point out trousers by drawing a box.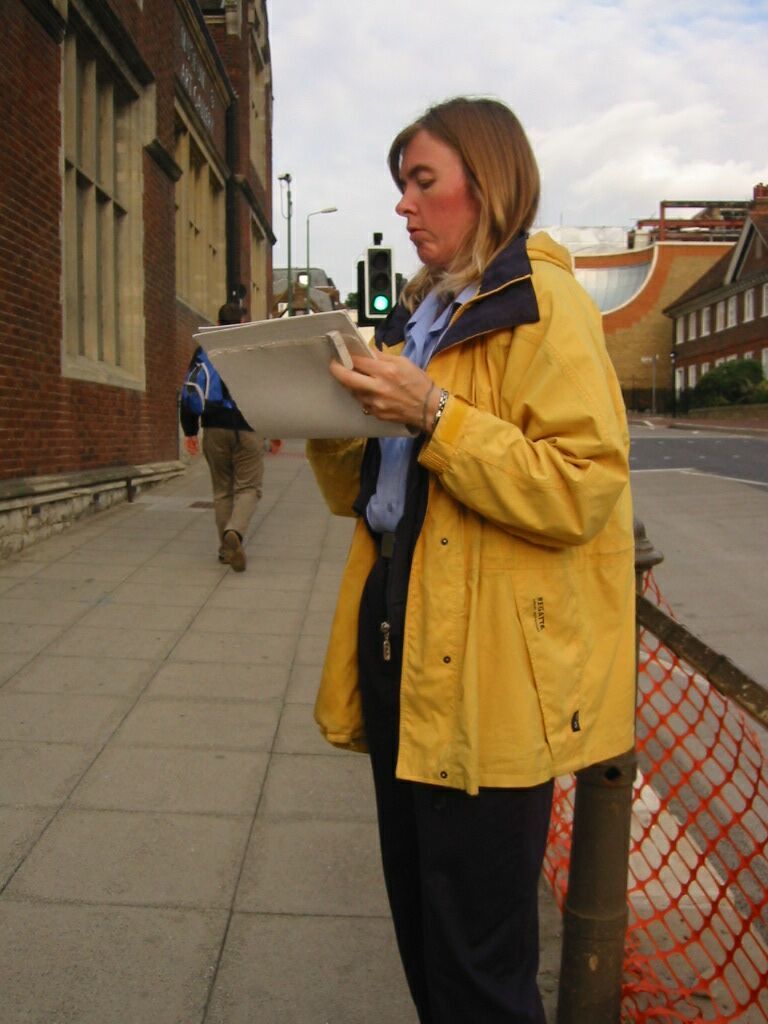
box(198, 430, 263, 542).
